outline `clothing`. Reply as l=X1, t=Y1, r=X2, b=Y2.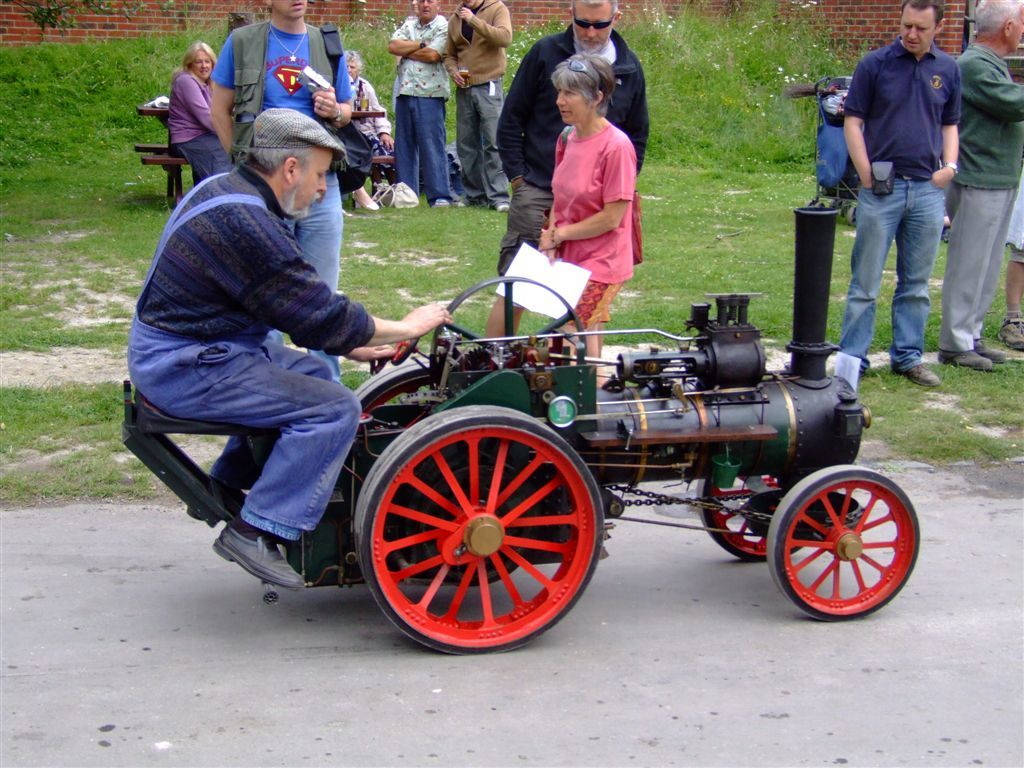
l=209, t=24, r=348, b=384.
